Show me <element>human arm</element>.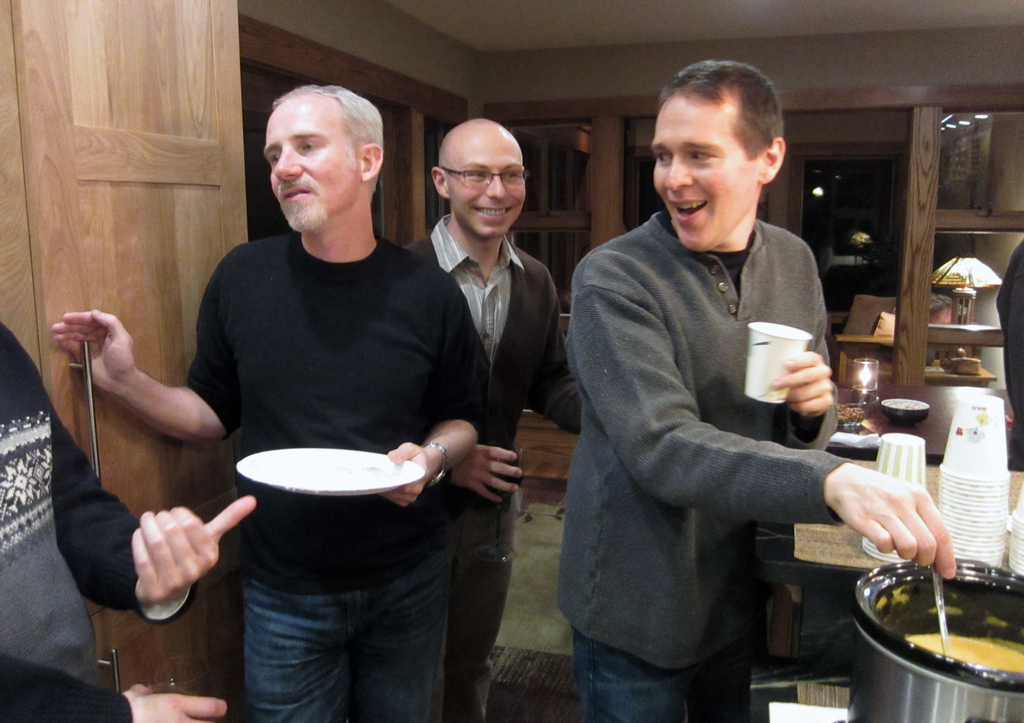
<element>human arm</element> is here: 778 264 842 459.
